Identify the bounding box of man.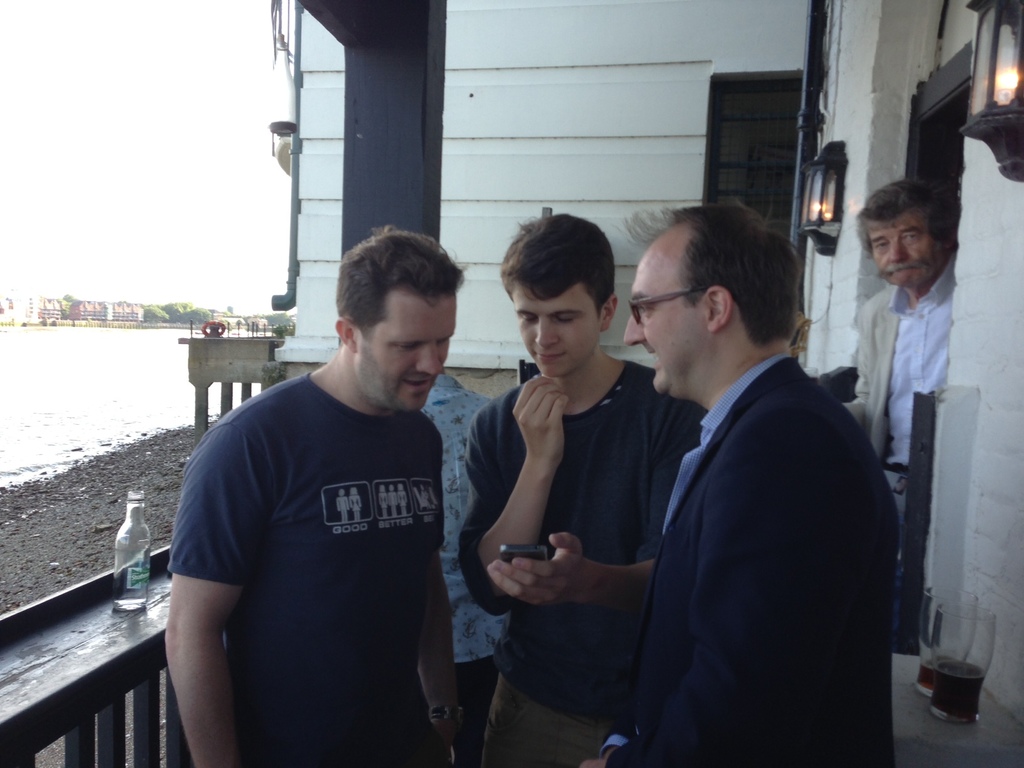
Rect(838, 173, 956, 528).
